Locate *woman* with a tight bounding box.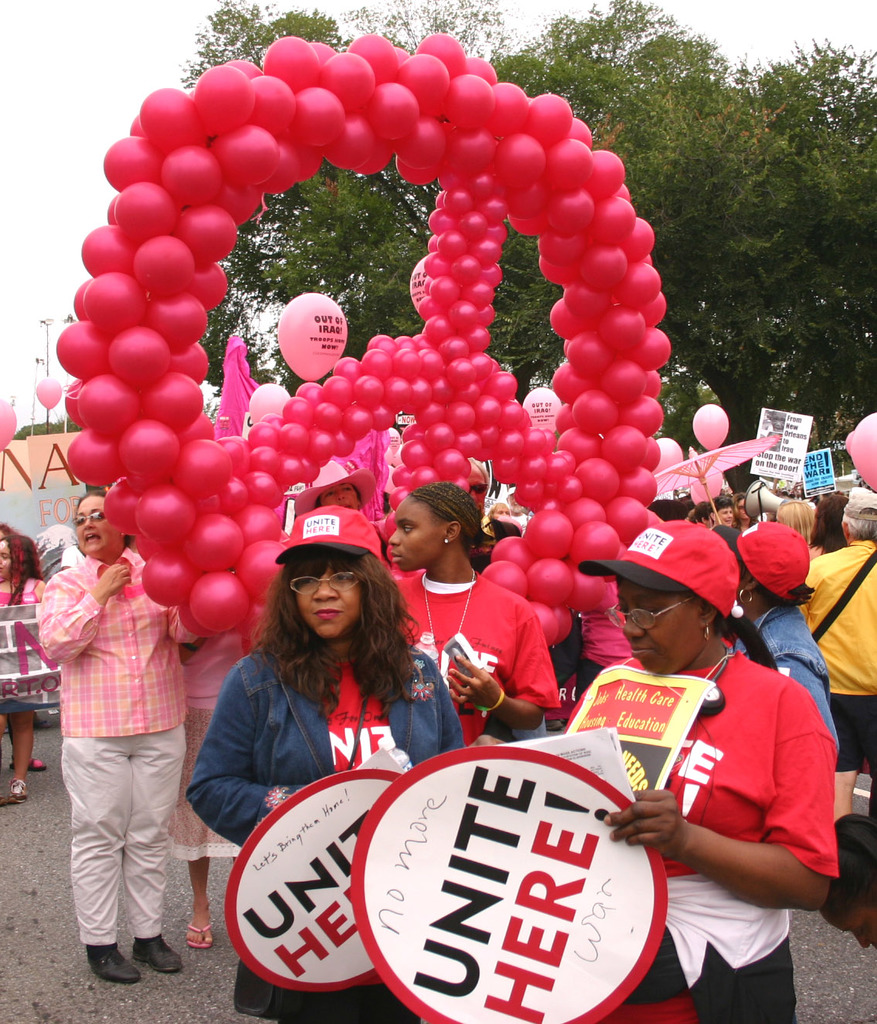
region(382, 474, 557, 759).
